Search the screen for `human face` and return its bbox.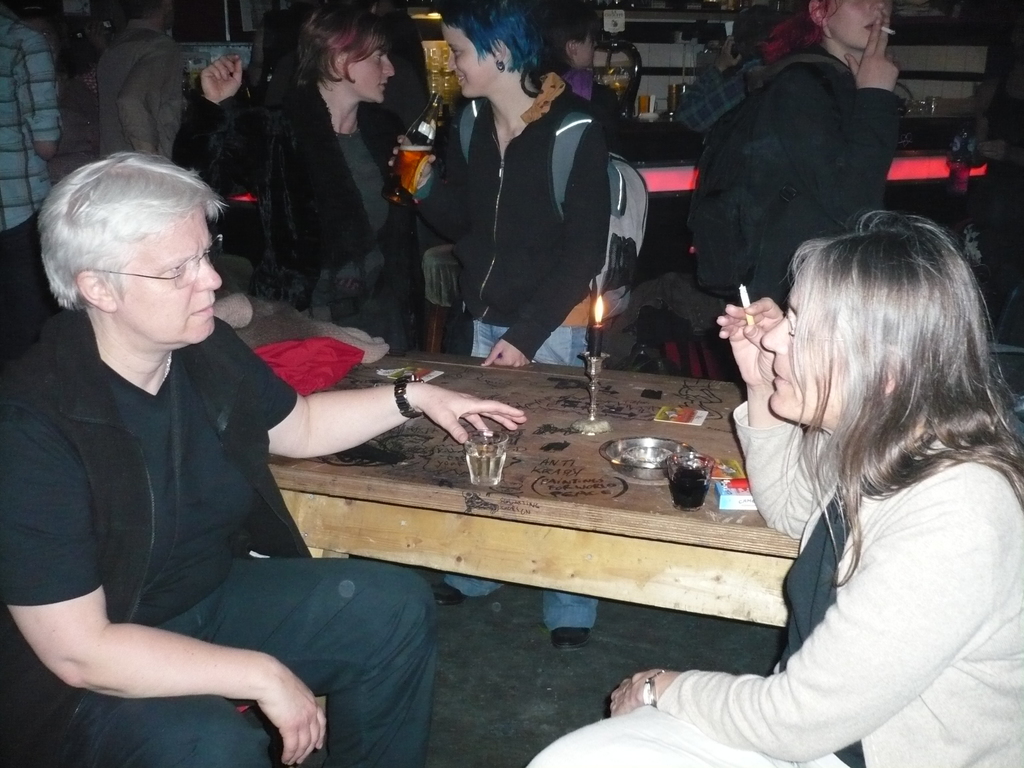
Found: [828,0,890,51].
